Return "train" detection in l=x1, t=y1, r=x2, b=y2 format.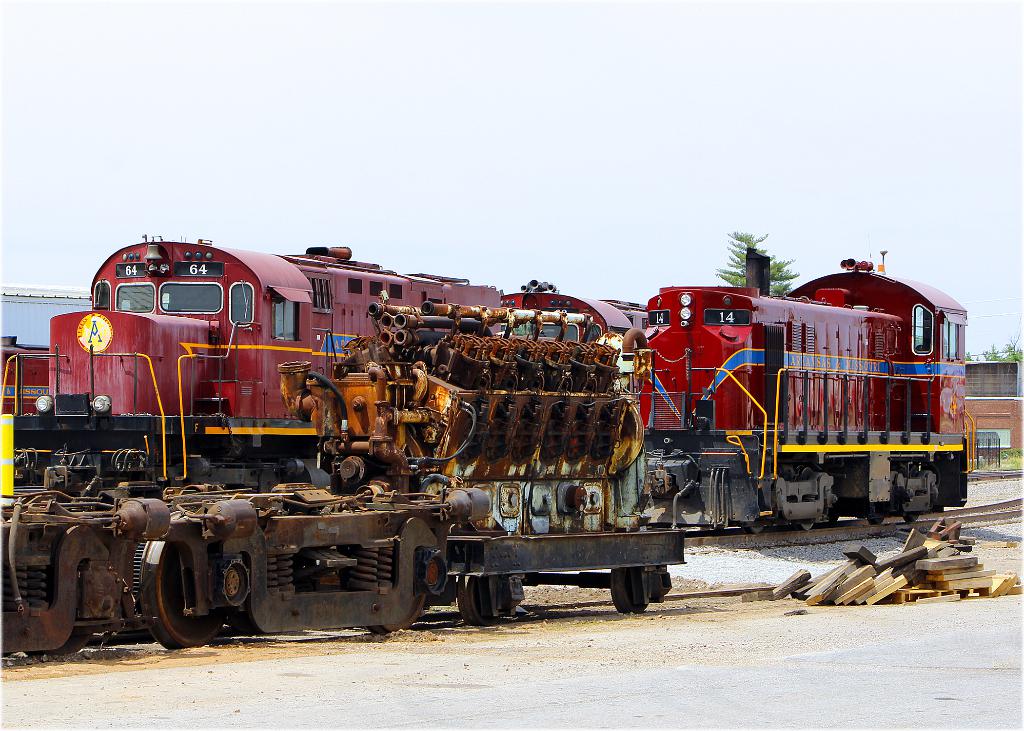
l=639, t=253, r=976, b=533.
